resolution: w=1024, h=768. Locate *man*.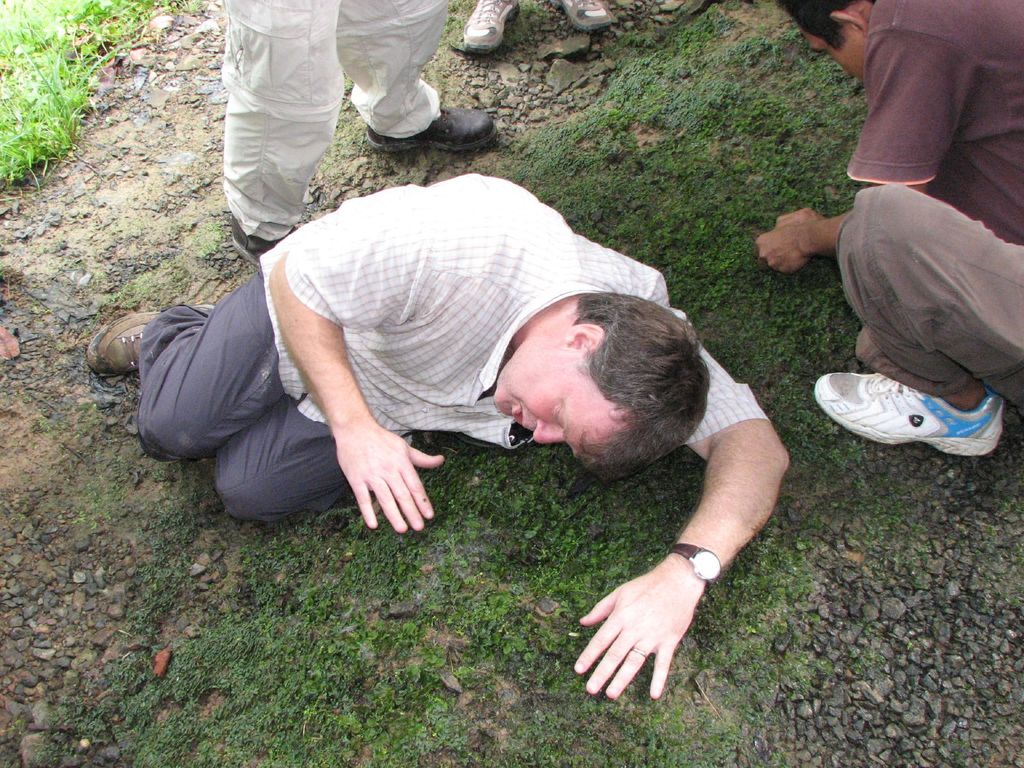
Rect(152, 142, 771, 636).
